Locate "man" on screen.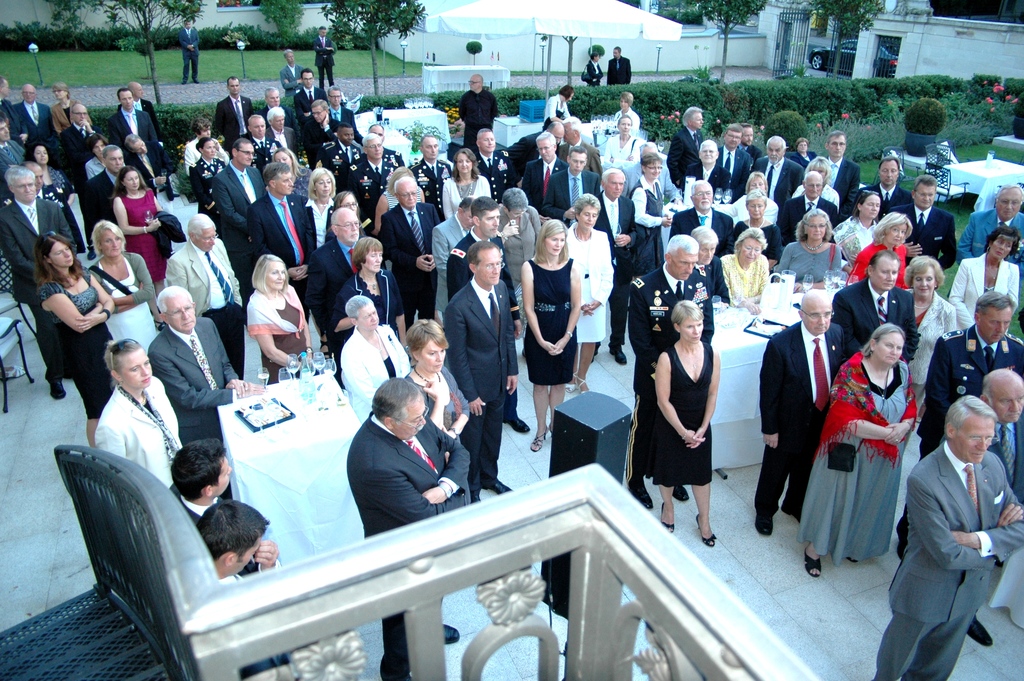
On screen at box=[716, 120, 756, 188].
